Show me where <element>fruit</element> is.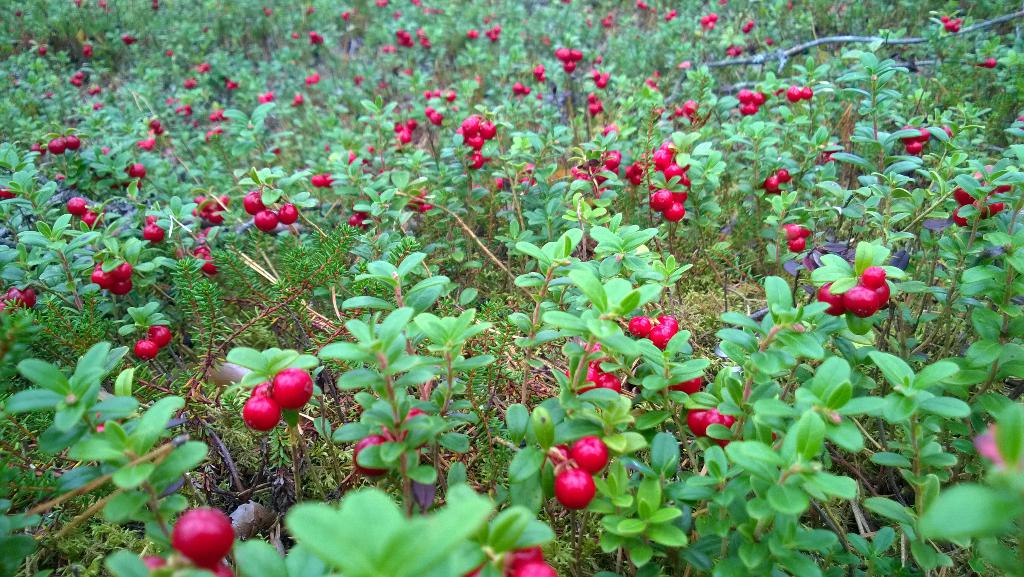
<element>fruit</element> is at x1=115, y1=280, x2=132, y2=292.
